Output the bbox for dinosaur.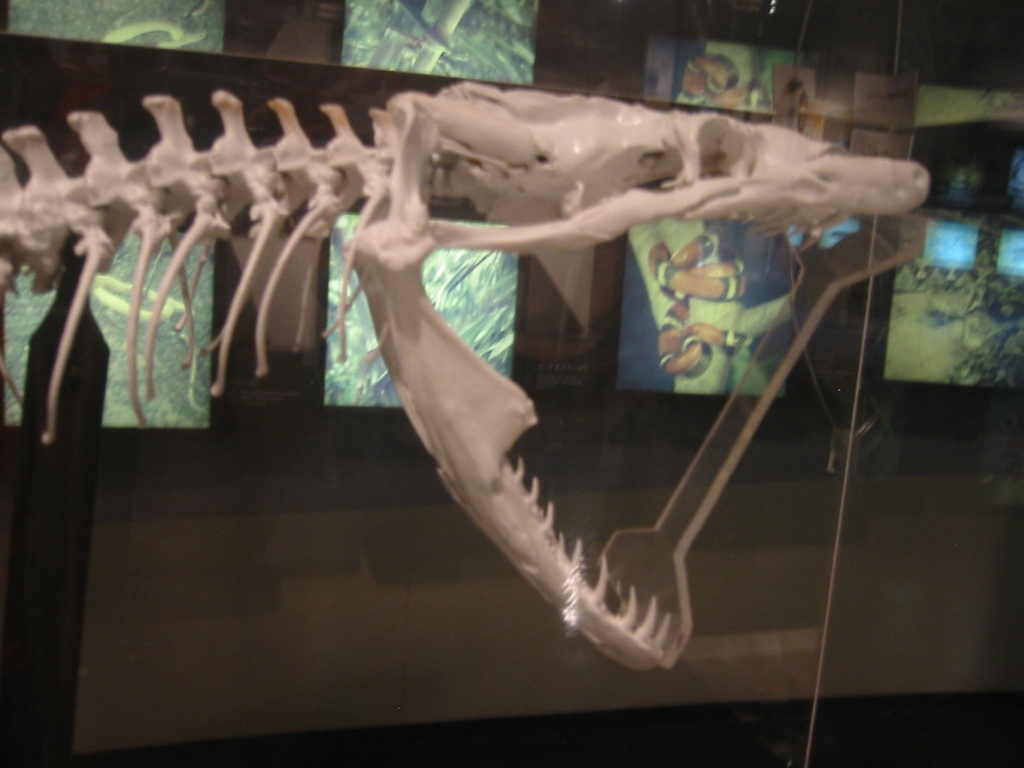
[x1=0, y1=81, x2=932, y2=671].
